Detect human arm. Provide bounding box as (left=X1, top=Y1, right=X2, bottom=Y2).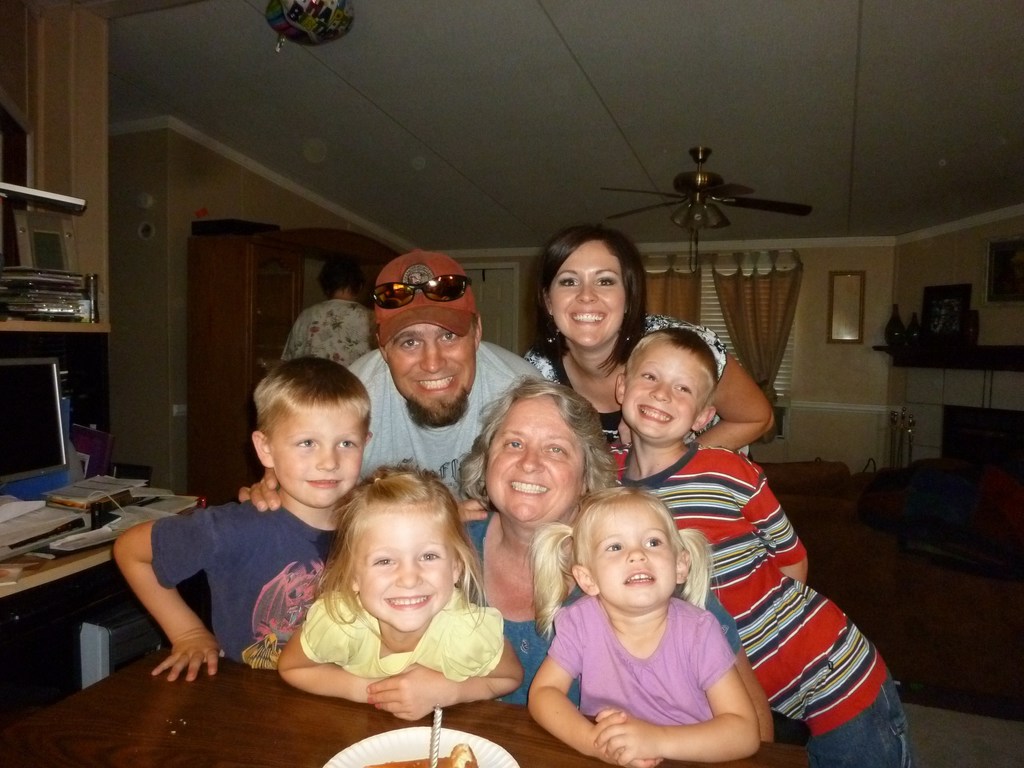
(left=451, top=493, right=492, bottom=518).
